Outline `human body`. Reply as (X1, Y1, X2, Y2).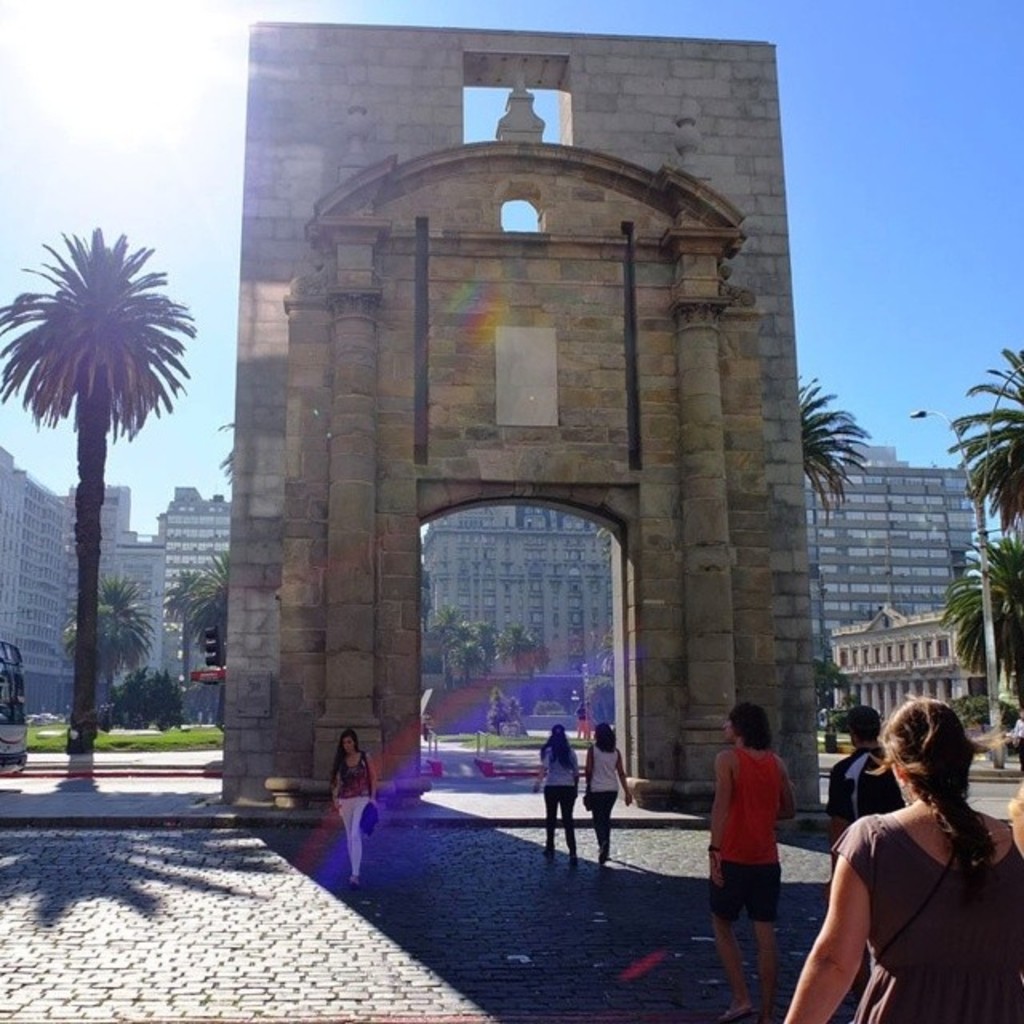
(531, 739, 581, 867).
